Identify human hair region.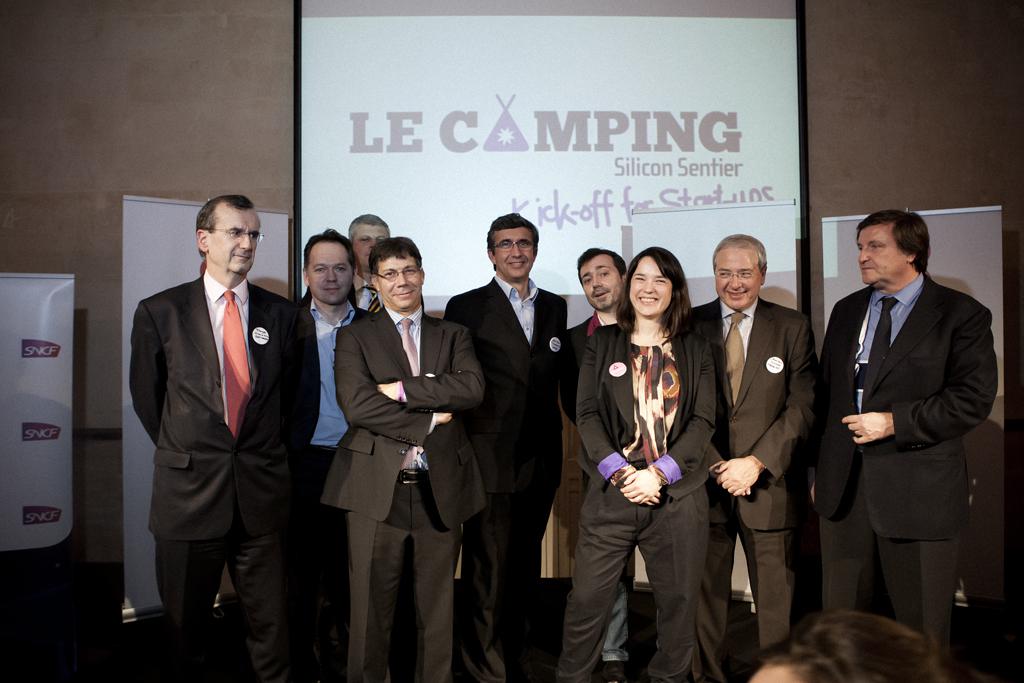
Region: (x1=850, y1=197, x2=931, y2=277).
